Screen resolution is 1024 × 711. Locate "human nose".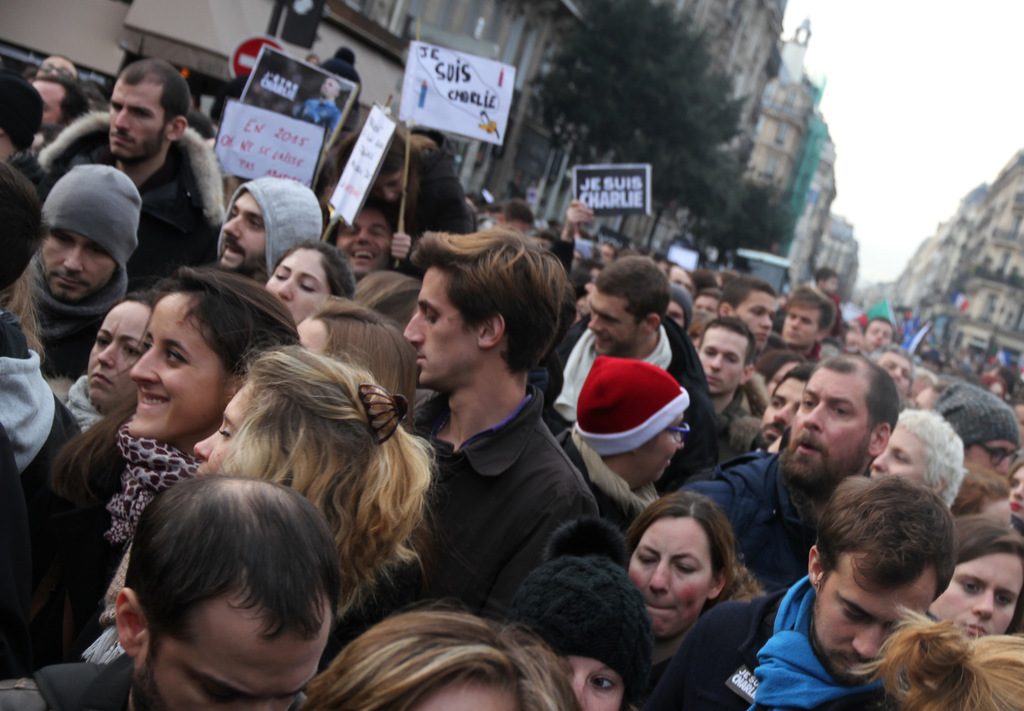
region(129, 343, 159, 383).
